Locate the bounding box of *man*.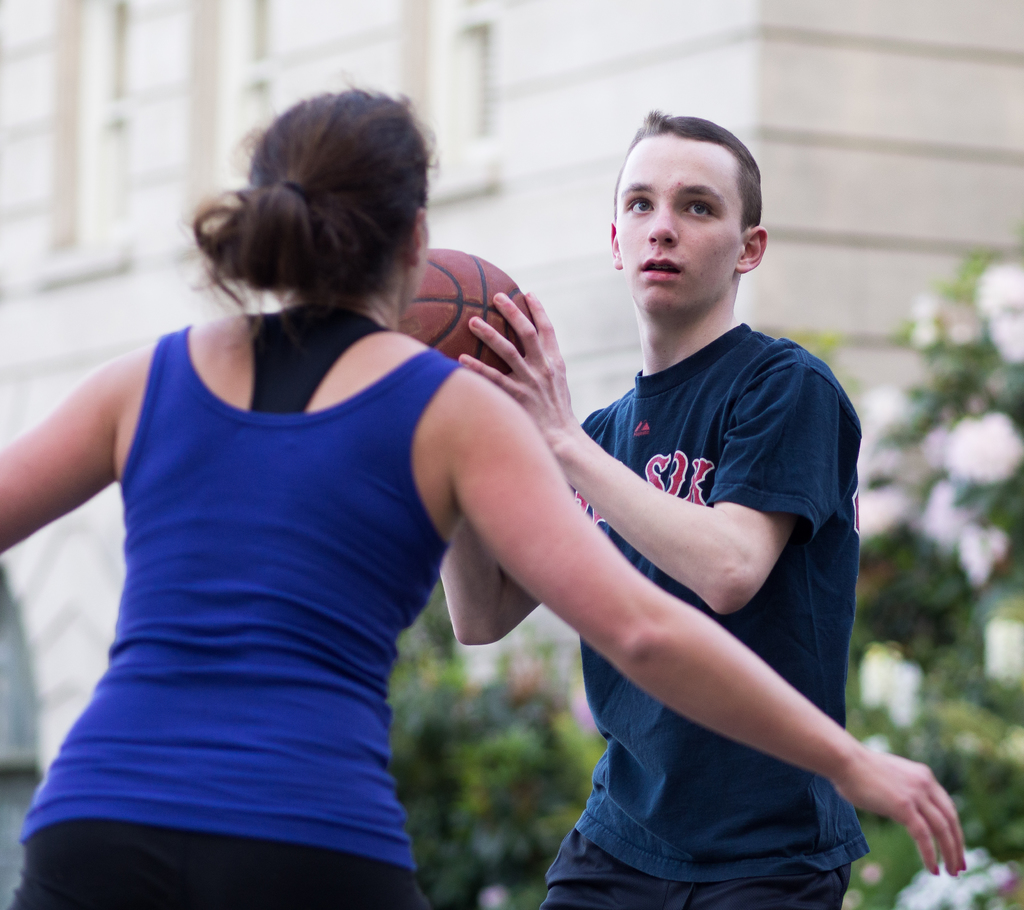
Bounding box: rect(440, 107, 865, 909).
